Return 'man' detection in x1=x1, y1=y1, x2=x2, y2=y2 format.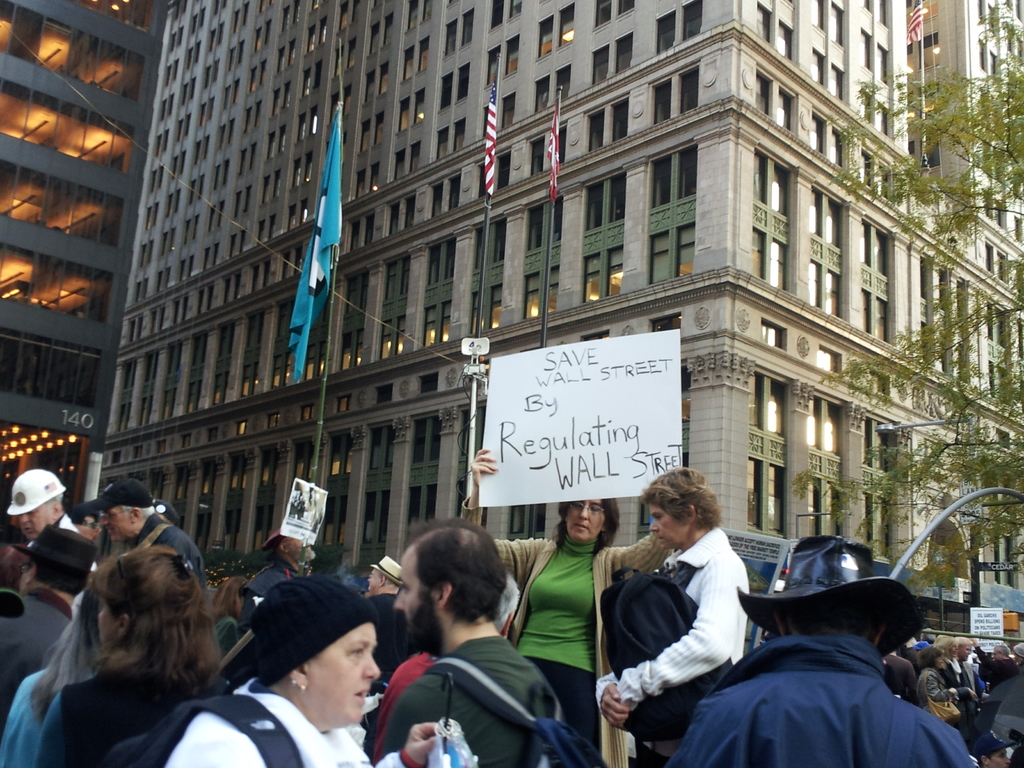
x1=9, y1=466, x2=102, y2=575.
